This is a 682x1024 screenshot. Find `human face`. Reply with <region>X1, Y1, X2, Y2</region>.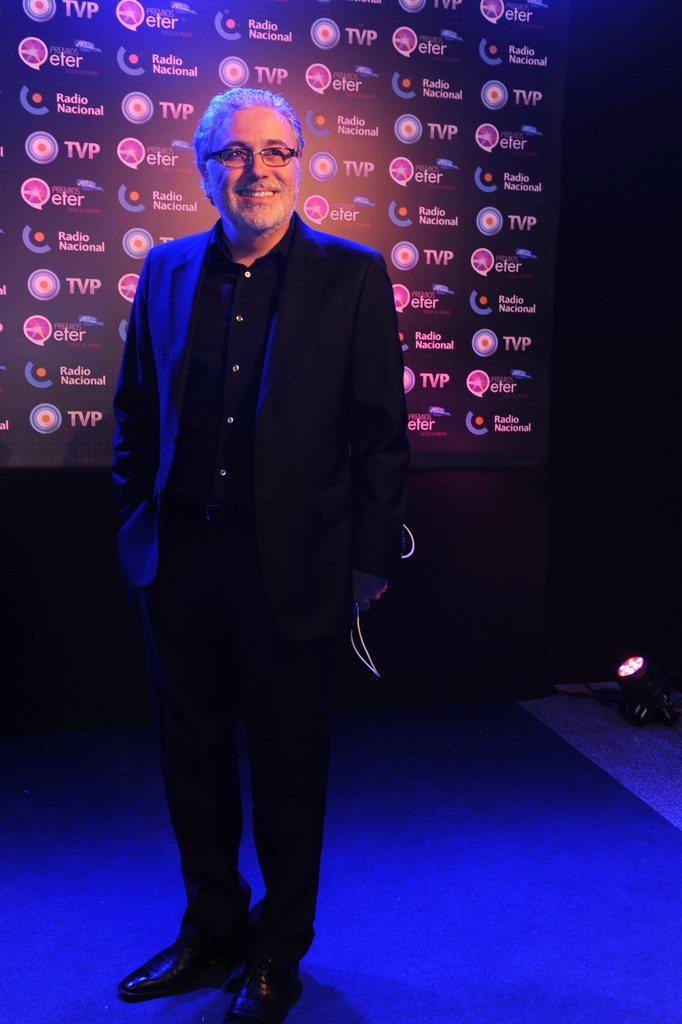
<region>209, 99, 302, 232</region>.
